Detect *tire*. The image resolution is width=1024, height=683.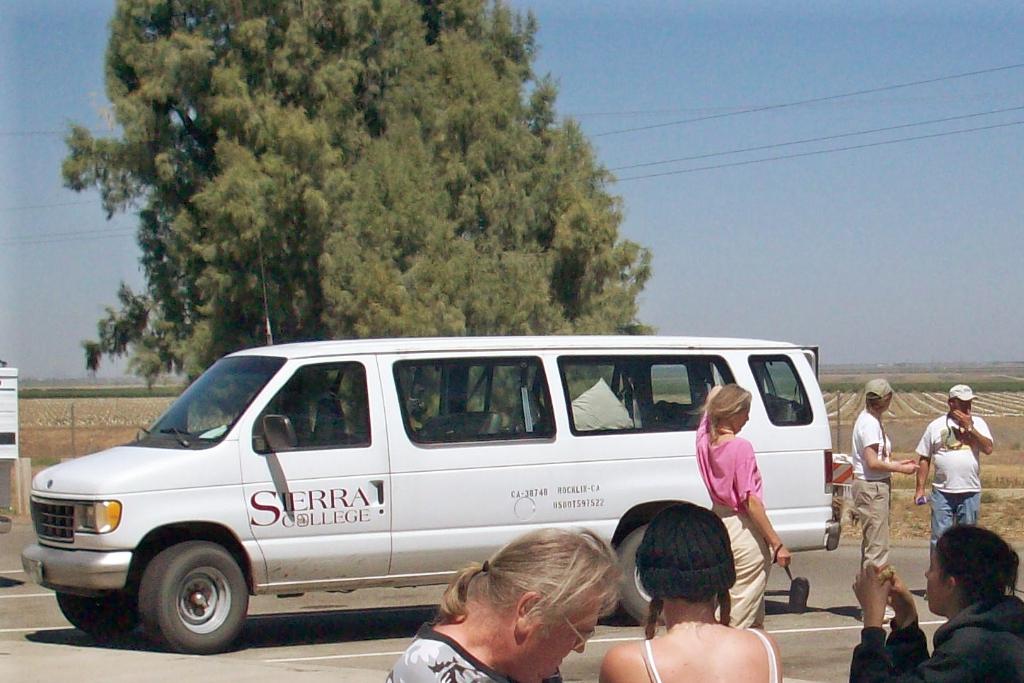
pyautogui.locateOnScreen(56, 586, 138, 631).
